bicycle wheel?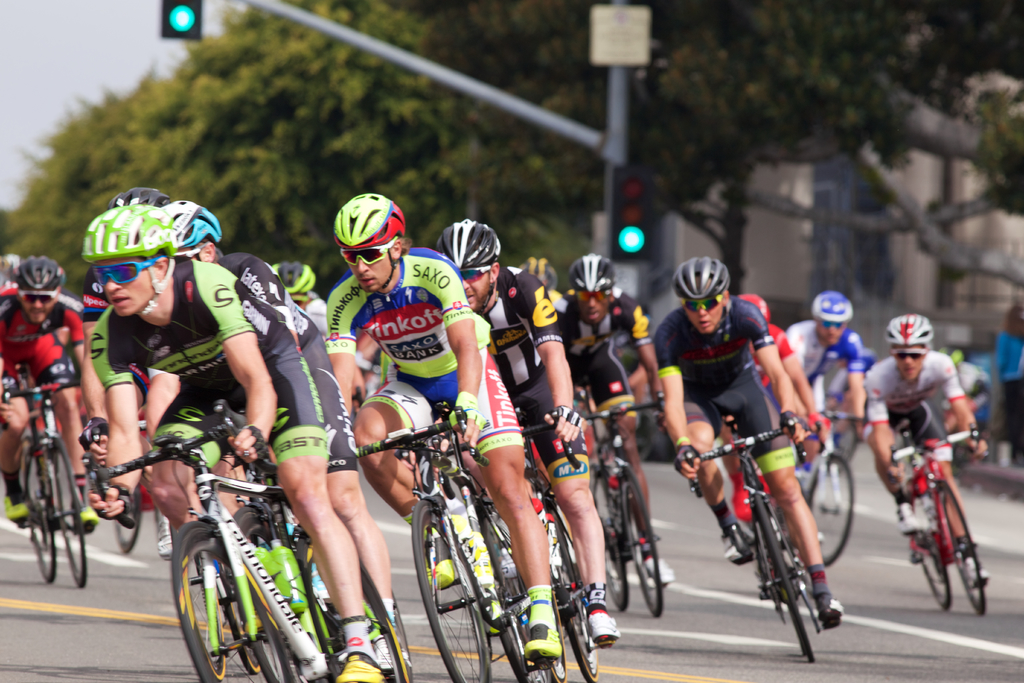
[110, 482, 141, 552]
